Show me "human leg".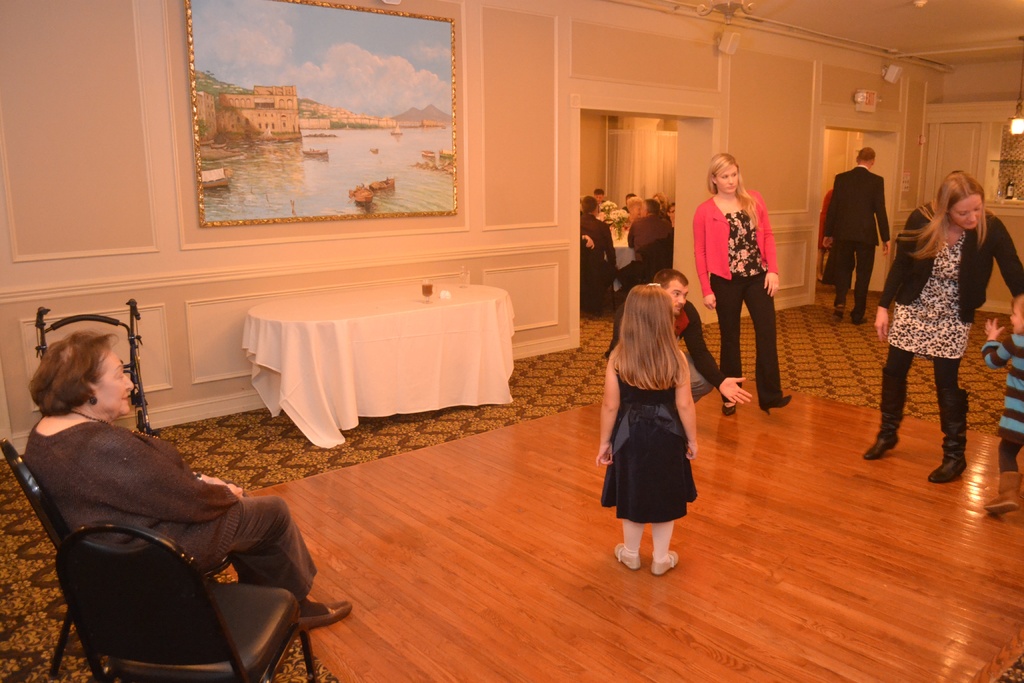
"human leg" is here: crop(180, 491, 355, 632).
